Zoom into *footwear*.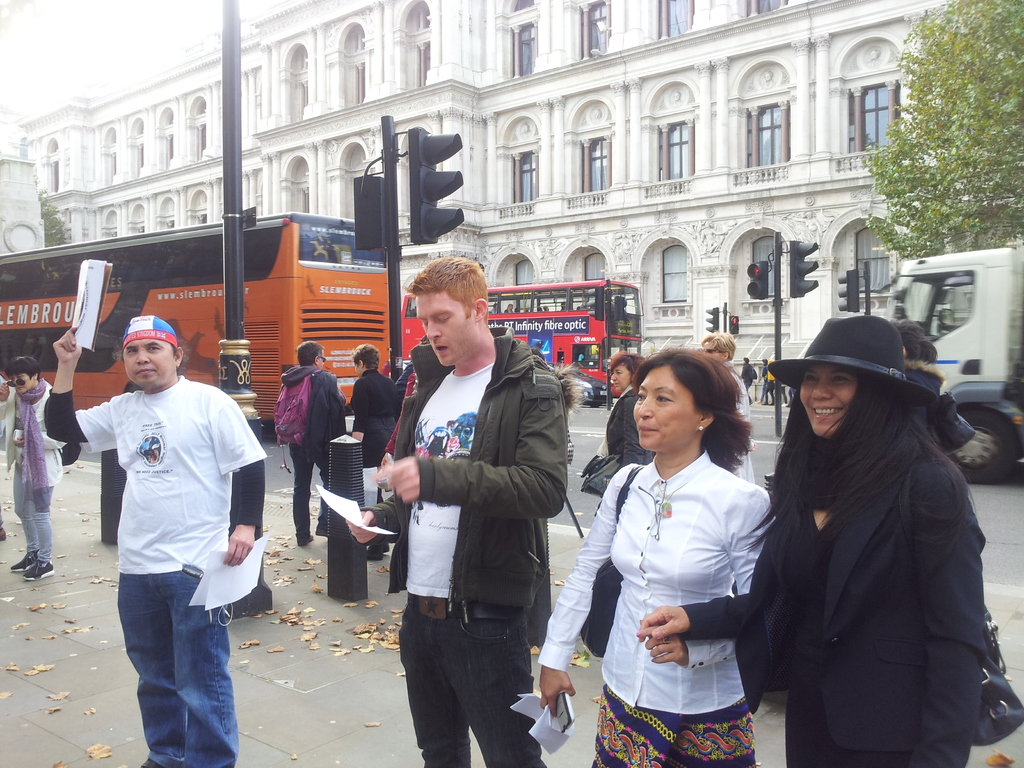
Zoom target: [x1=10, y1=550, x2=40, y2=569].
